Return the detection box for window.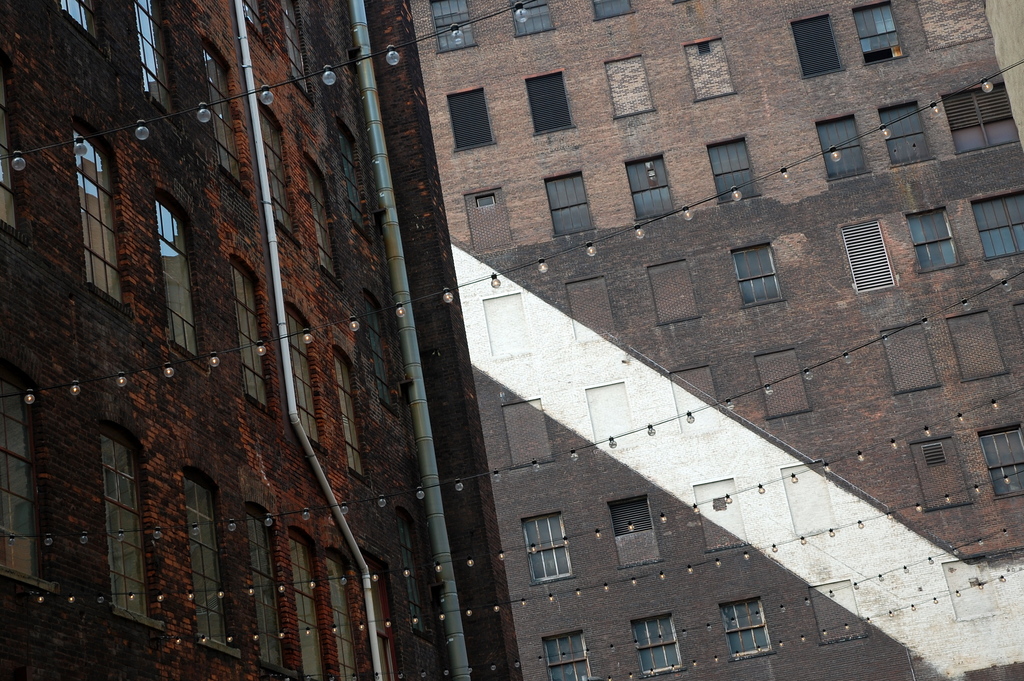
[left=602, top=53, right=656, bottom=121].
